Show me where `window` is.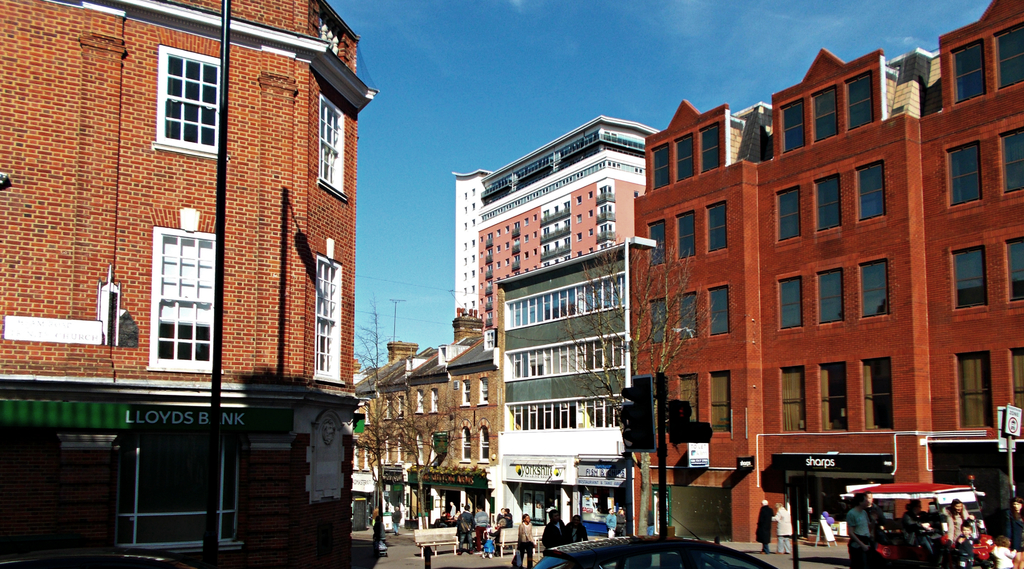
`window` is at [left=812, top=85, right=840, bottom=143].
